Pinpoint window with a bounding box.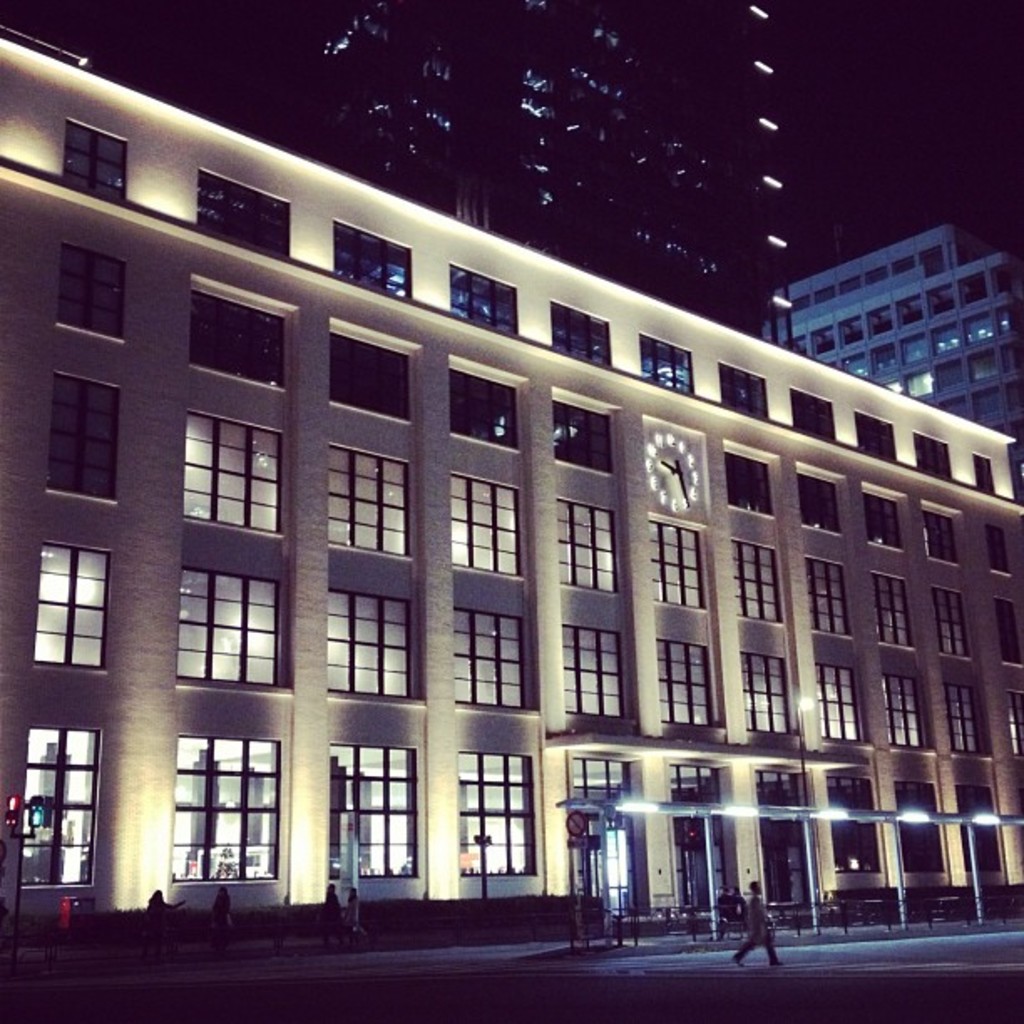
x1=1007, y1=693, x2=1022, y2=760.
